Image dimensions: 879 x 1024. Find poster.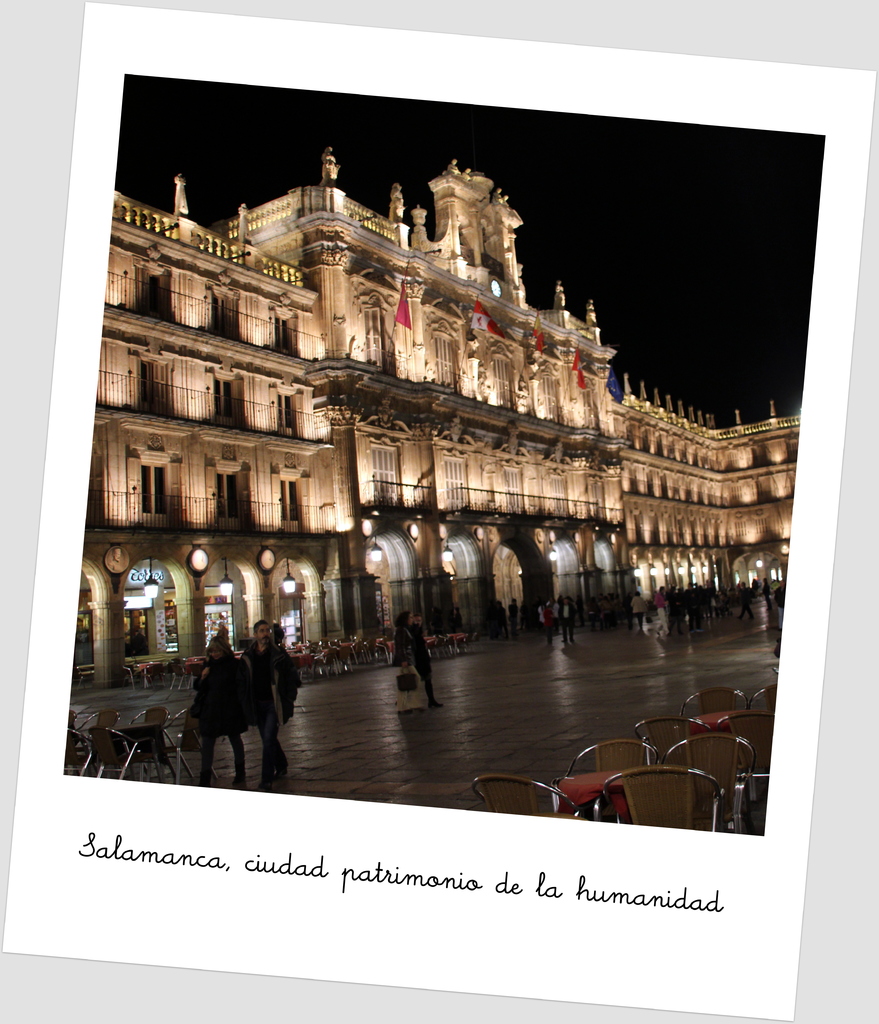
(0, 0, 878, 1019).
